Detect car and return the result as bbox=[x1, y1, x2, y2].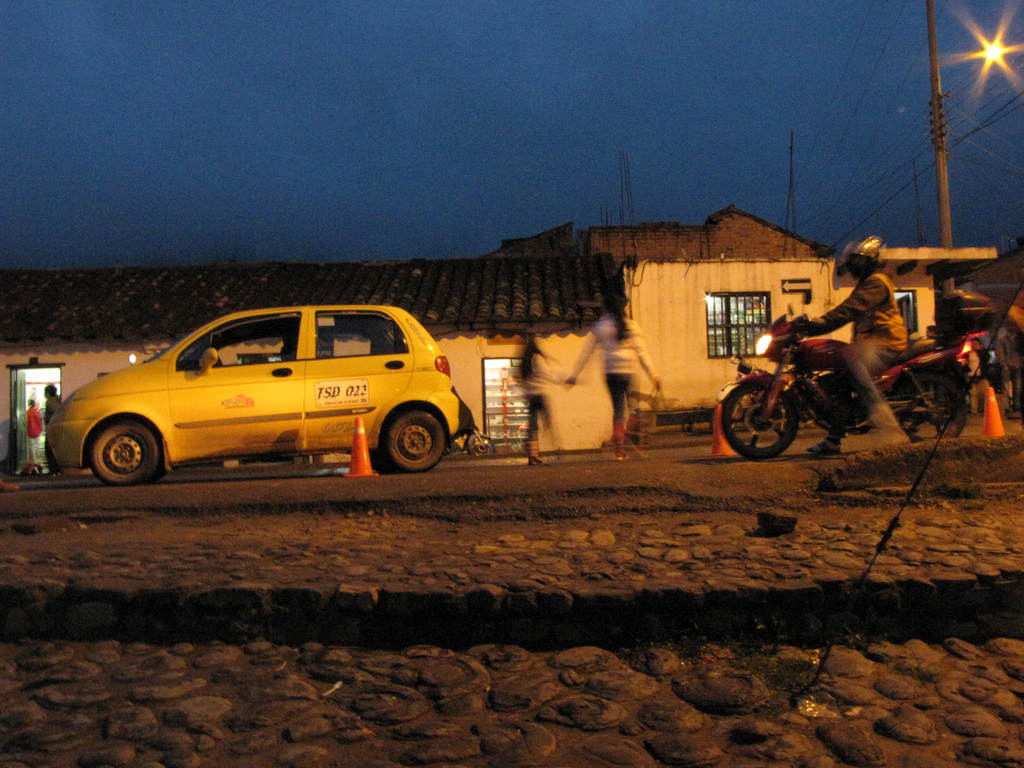
bbox=[46, 305, 459, 486].
